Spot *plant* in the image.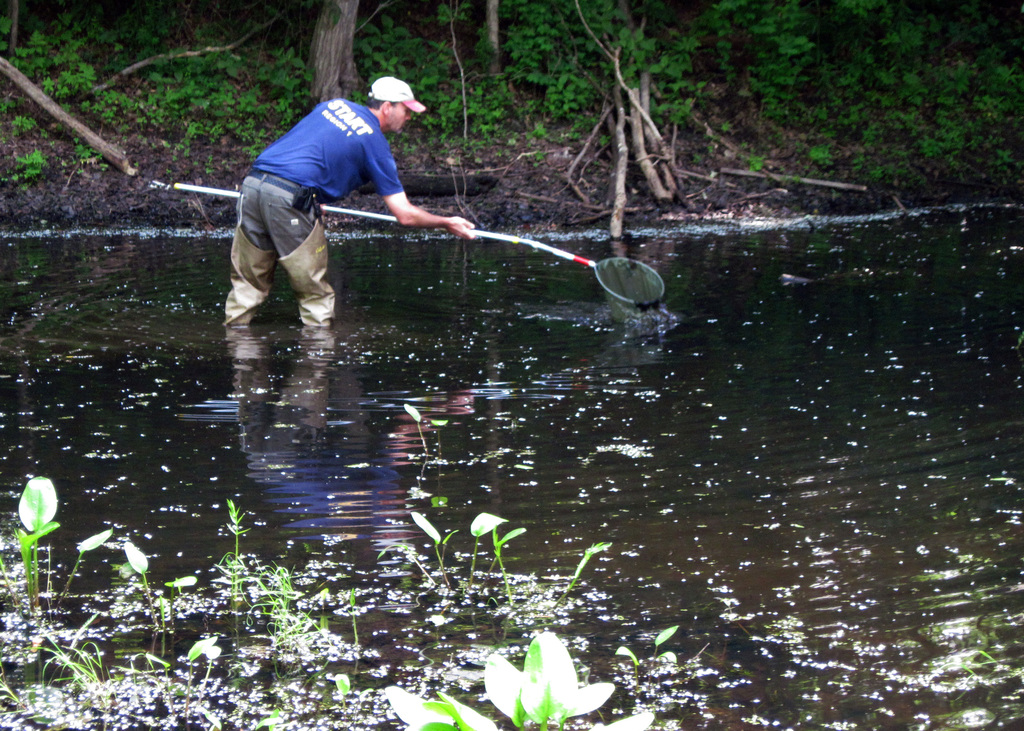
*plant* found at rect(3, 145, 54, 188).
